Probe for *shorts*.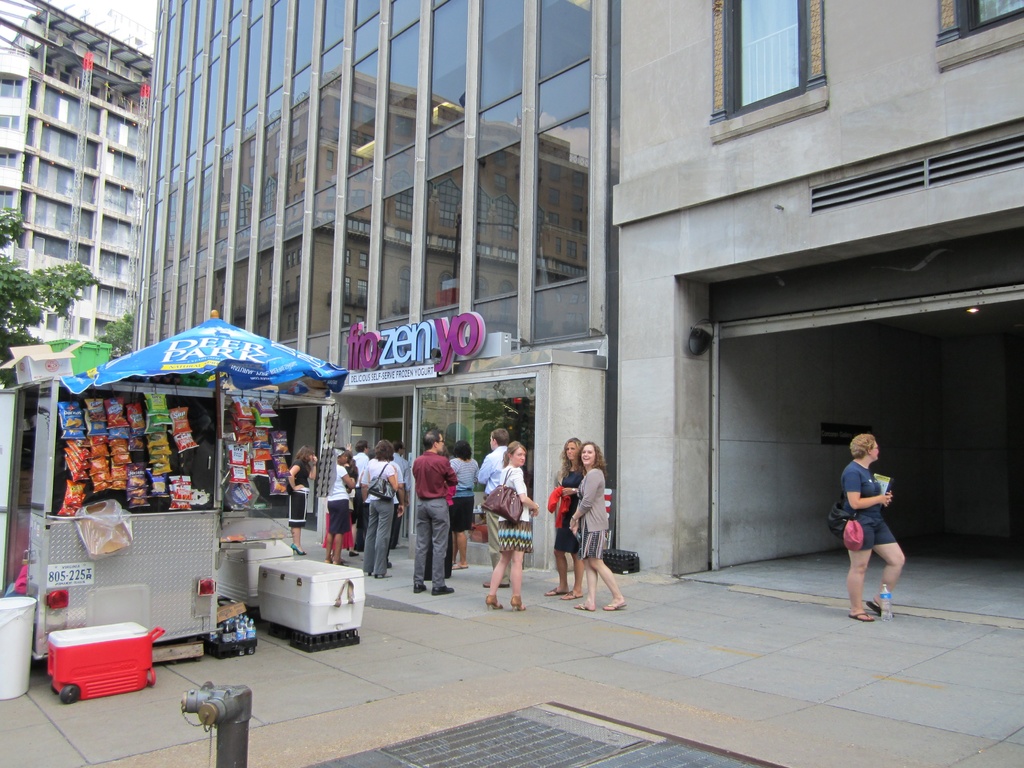
Probe result: {"left": 499, "top": 518, "right": 535, "bottom": 553}.
